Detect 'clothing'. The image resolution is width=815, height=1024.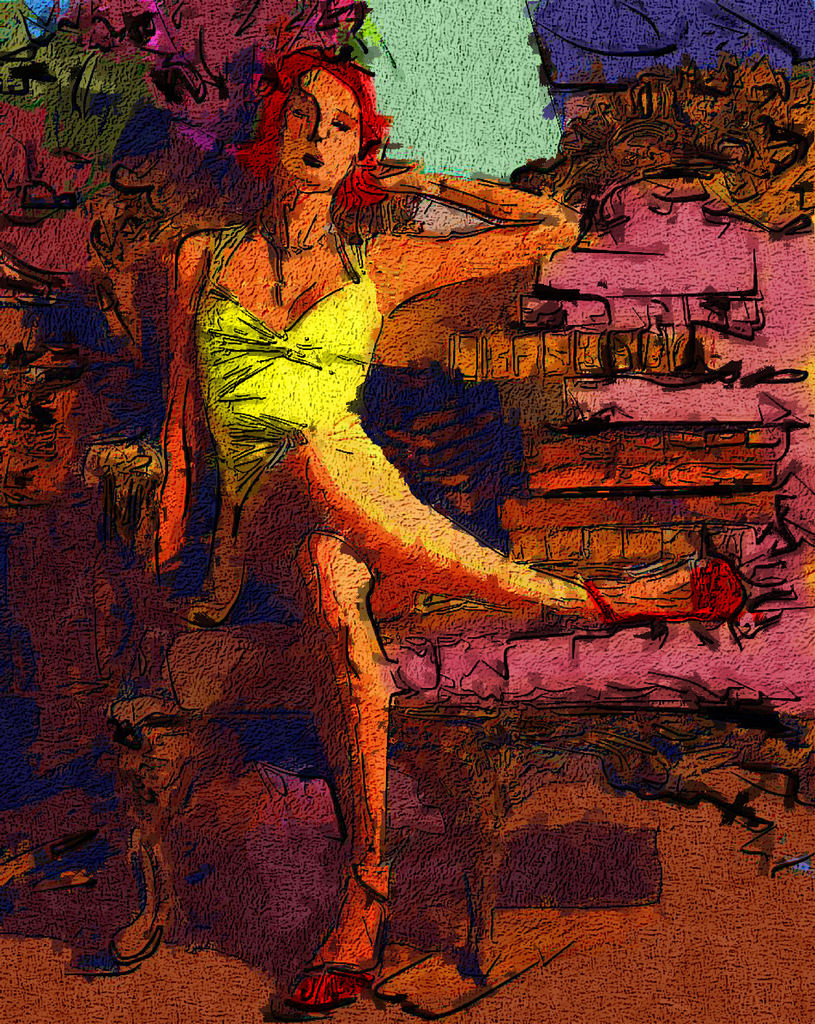
184/218/418/641.
